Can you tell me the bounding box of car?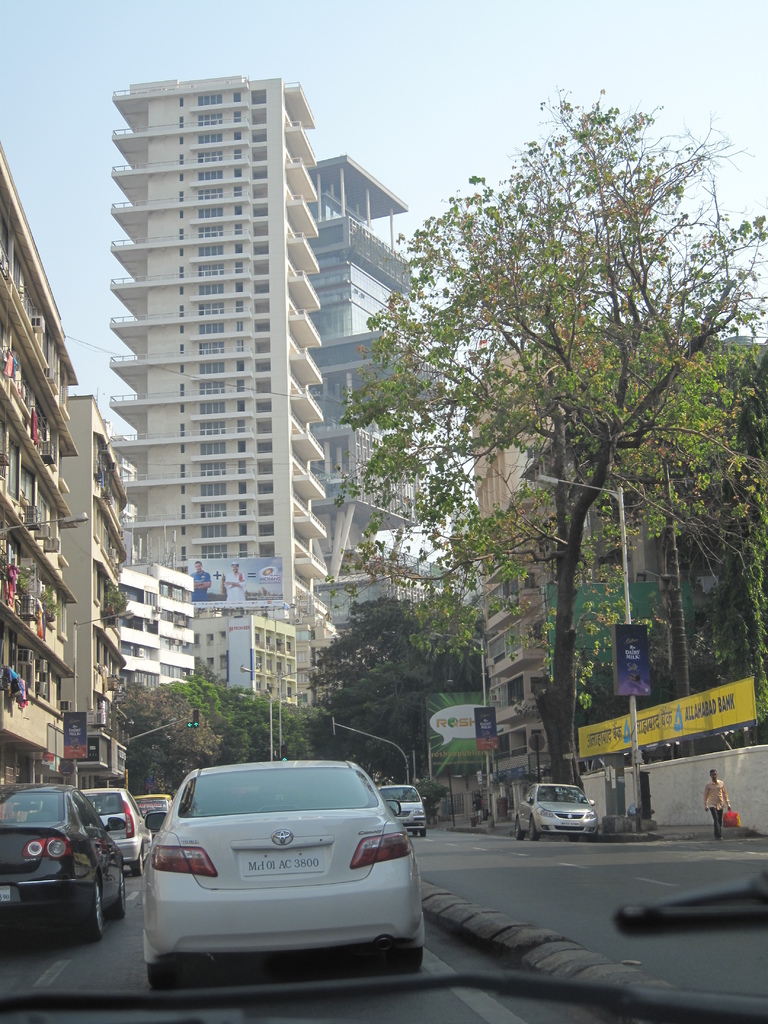
Rect(382, 787, 428, 832).
